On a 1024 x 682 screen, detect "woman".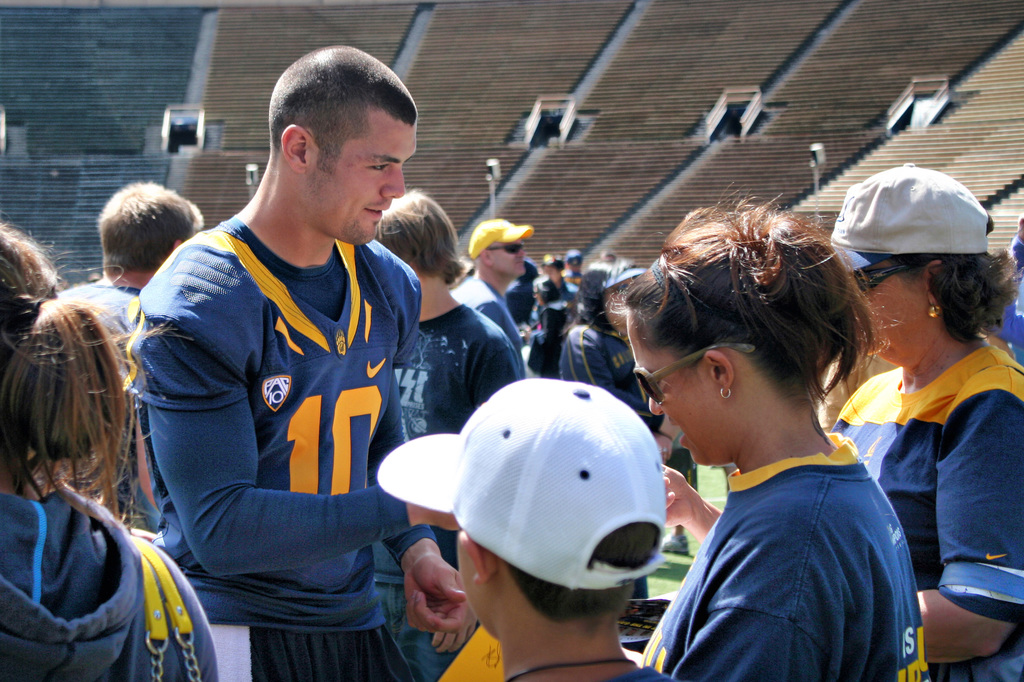
BBox(557, 260, 676, 464).
